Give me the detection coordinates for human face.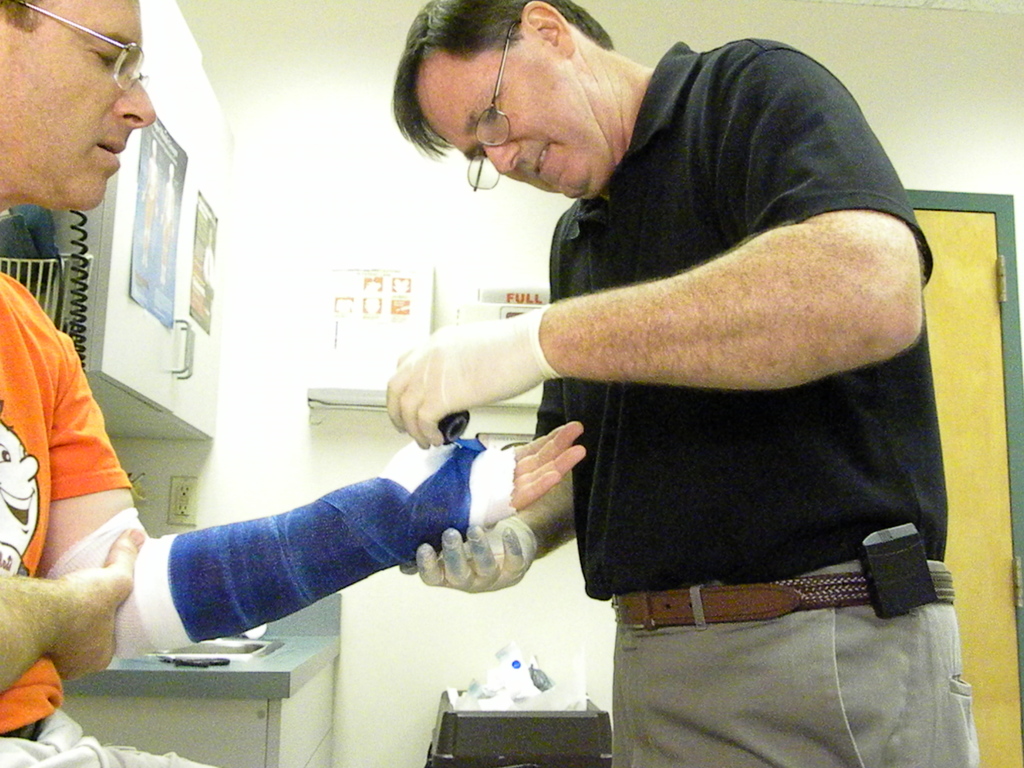
417 42 612 197.
